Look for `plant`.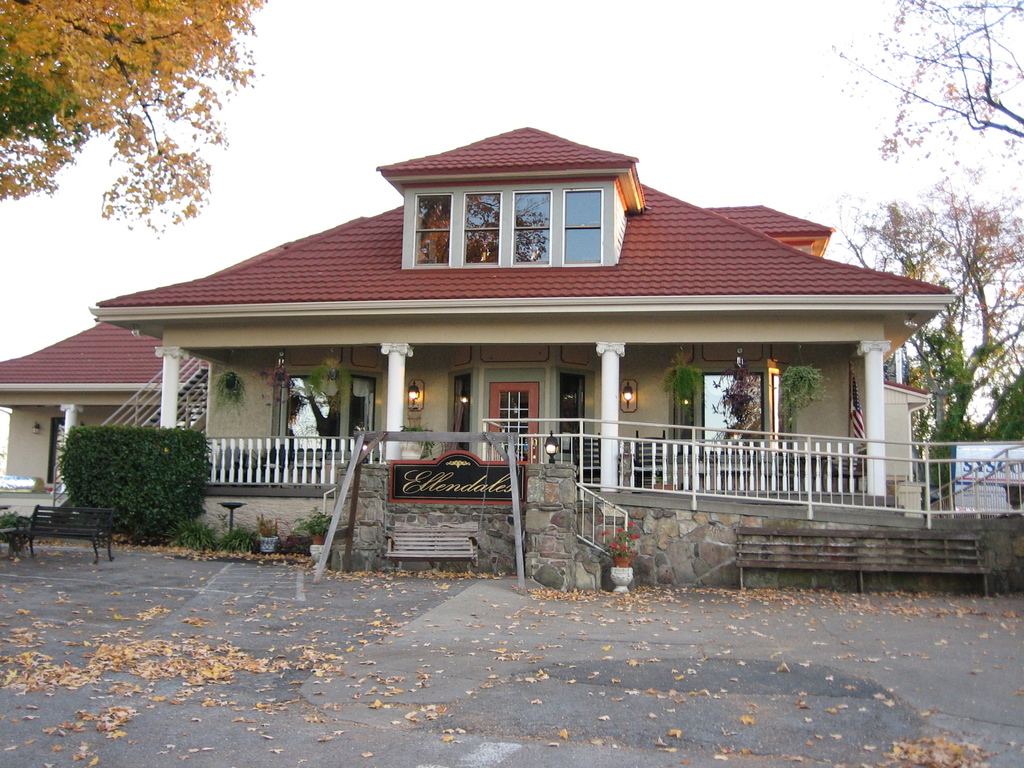
Found: rect(662, 358, 707, 420).
